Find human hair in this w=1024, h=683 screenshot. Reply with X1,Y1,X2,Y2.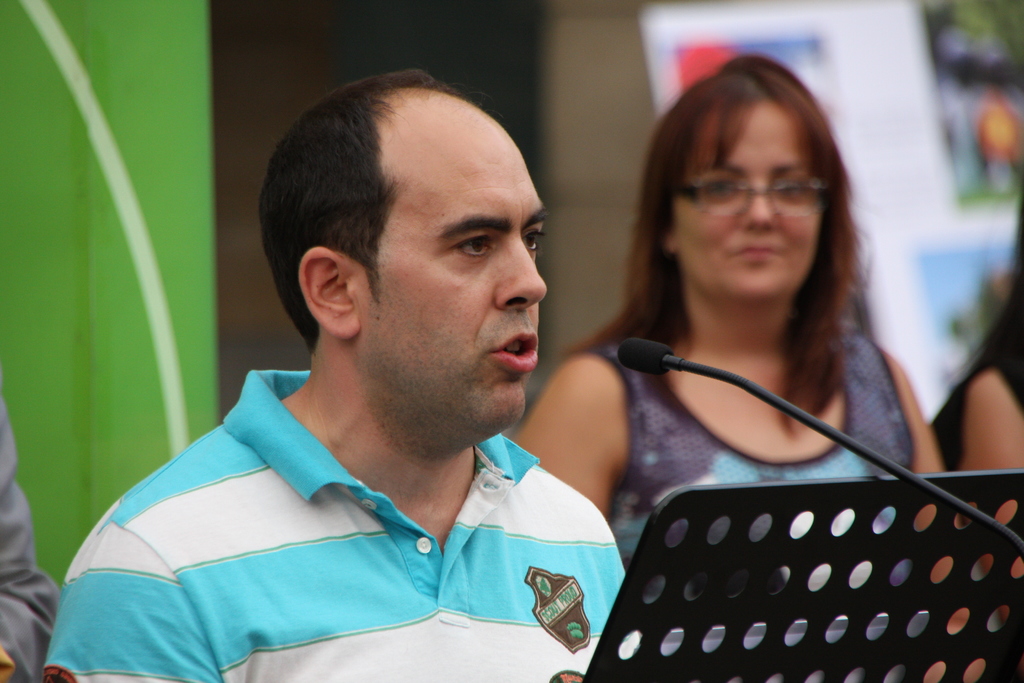
620,53,875,399.
